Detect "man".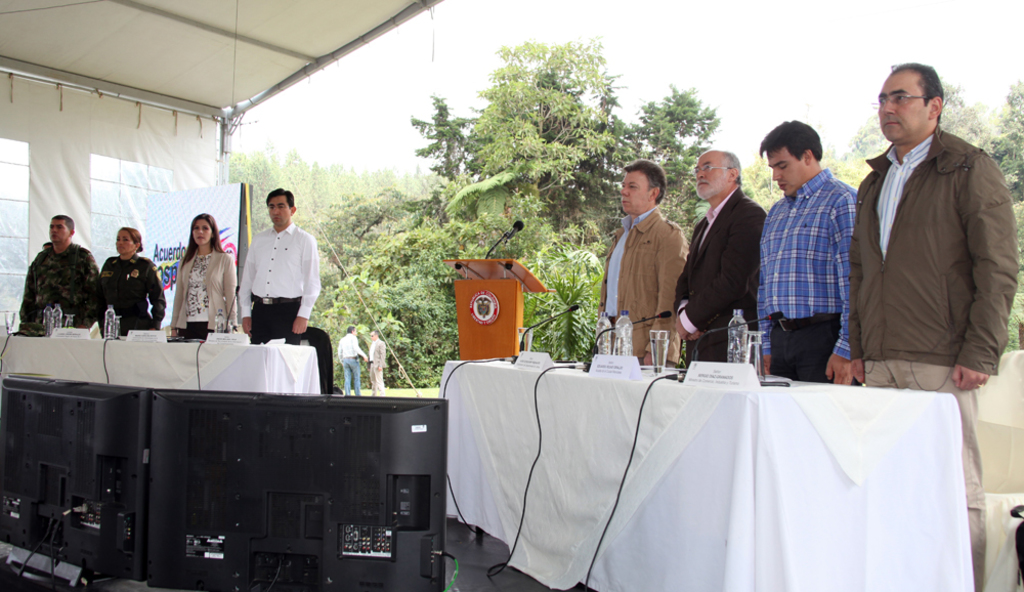
Detected at <bbox>18, 210, 98, 339</bbox>.
